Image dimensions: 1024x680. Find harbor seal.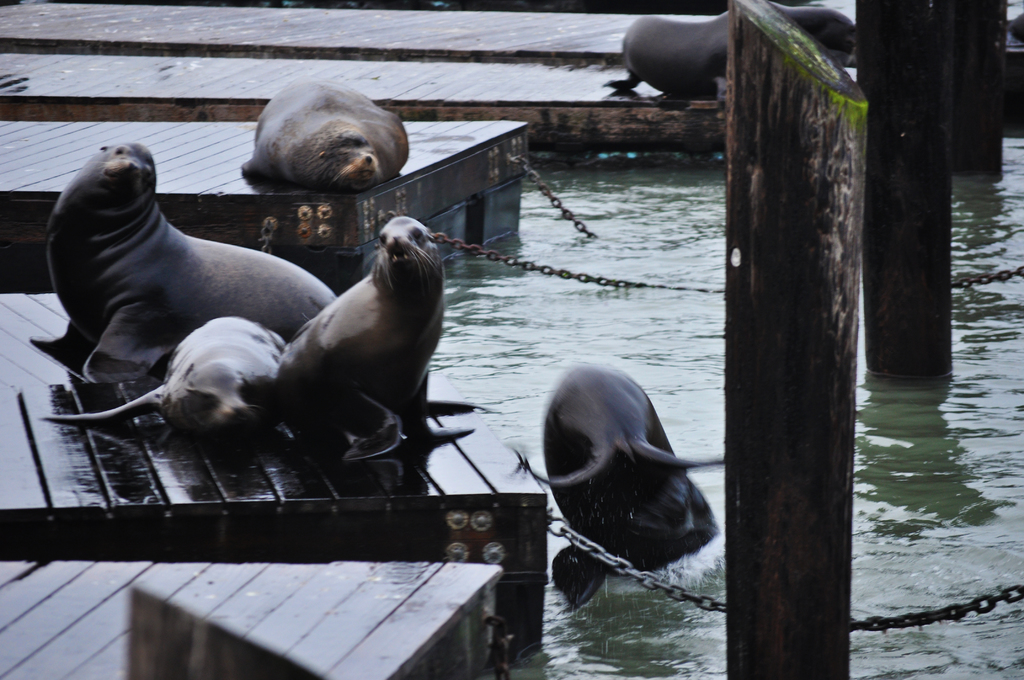
BBox(37, 312, 285, 460).
